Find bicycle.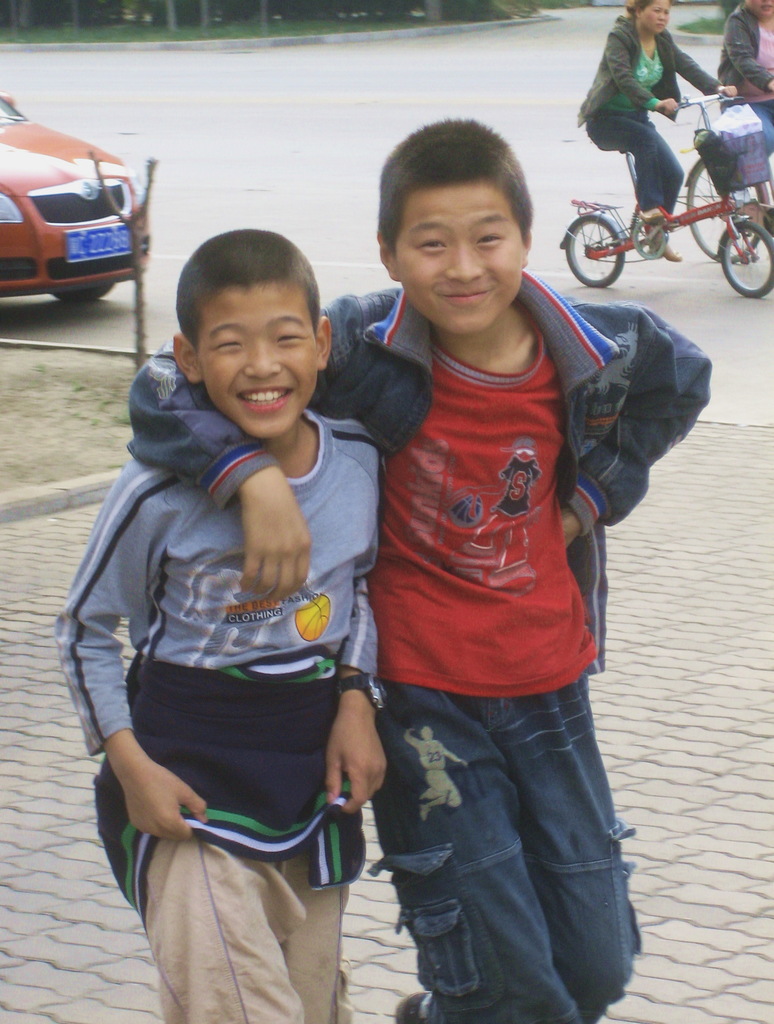
region(549, 81, 752, 294).
